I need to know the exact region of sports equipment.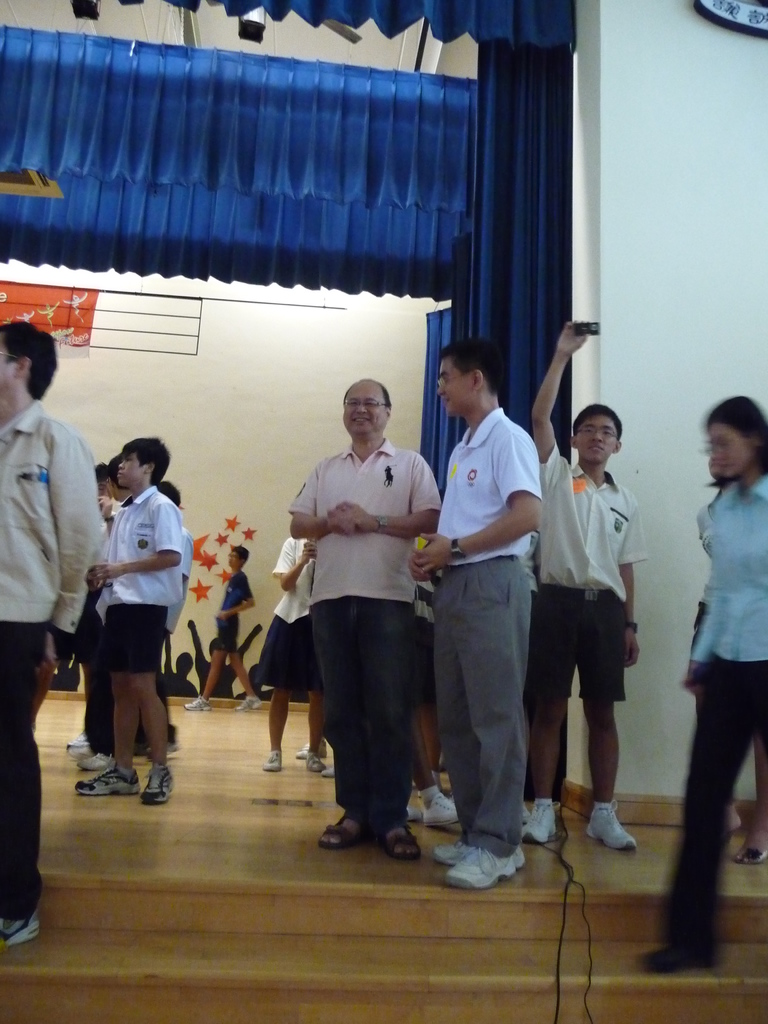
Region: x1=439 y1=847 x2=517 y2=891.
